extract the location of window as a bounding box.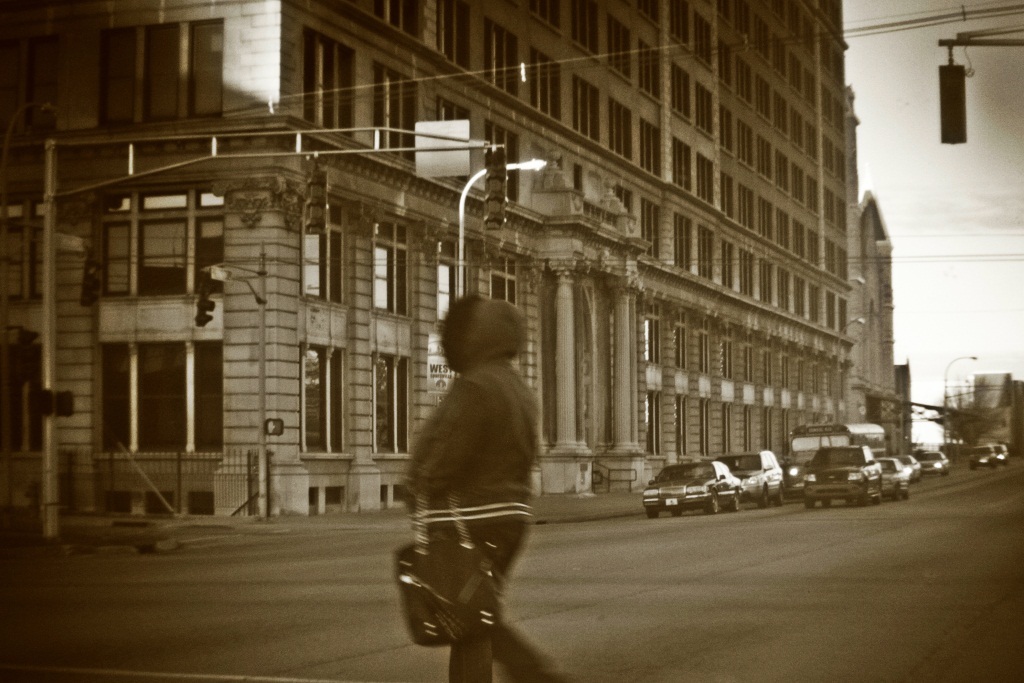
<box>96,341,233,456</box>.
